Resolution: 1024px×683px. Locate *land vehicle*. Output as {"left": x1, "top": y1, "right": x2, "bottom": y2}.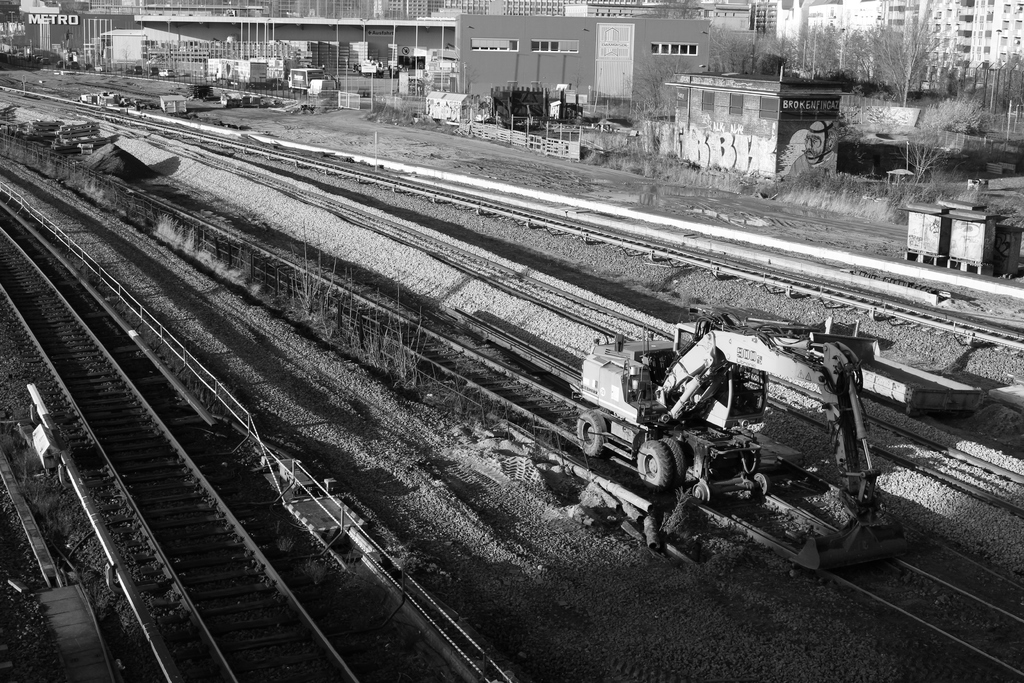
{"left": 66, "top": 59, "right": 83, "bottom": 72}.
